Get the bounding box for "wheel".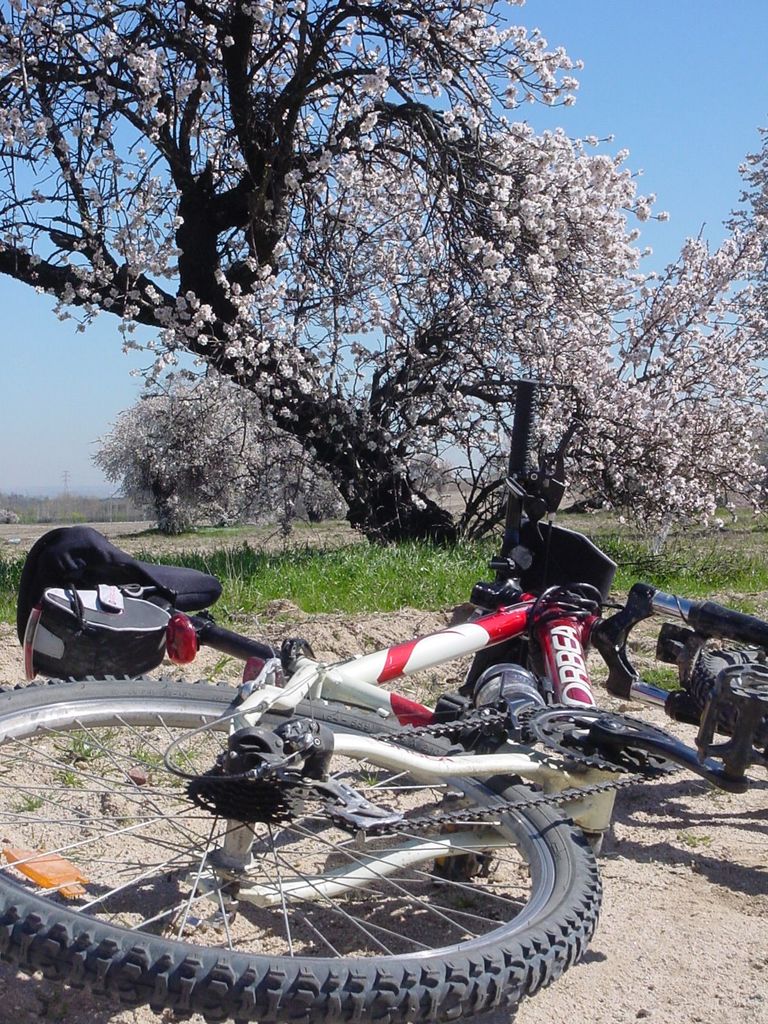
{"left": 692, "top": 646, "right": 767, "bottom": 746}.
